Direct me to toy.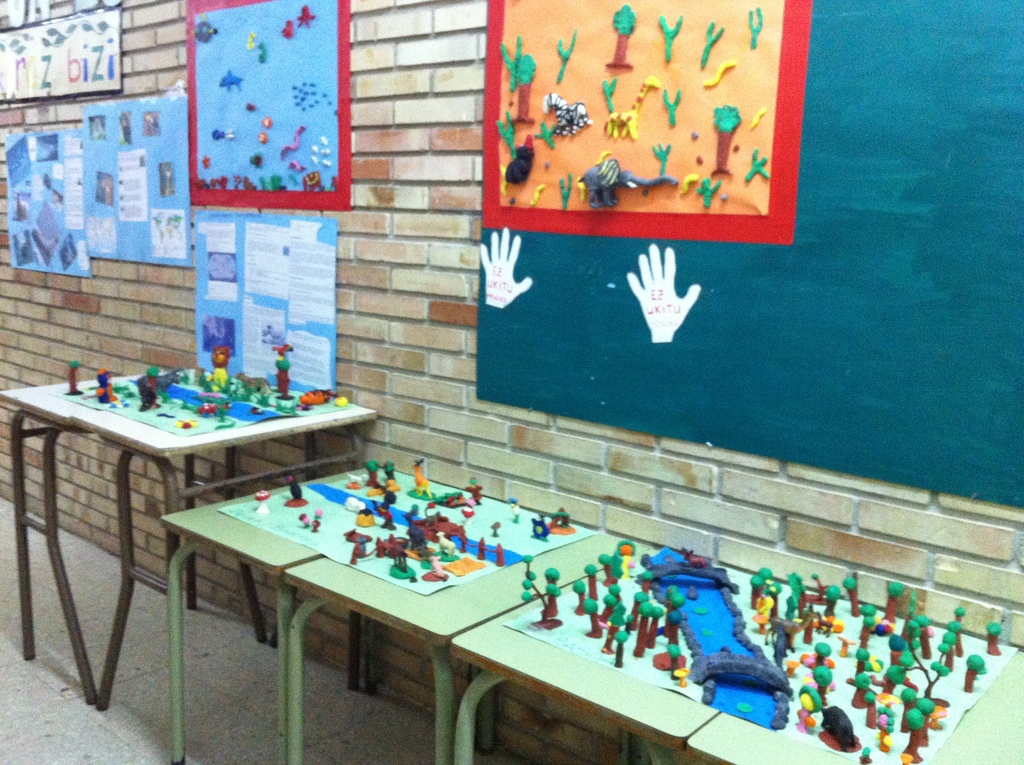
Direction: pyautogui.locateOnScreen(874, 704, 888, 756).
